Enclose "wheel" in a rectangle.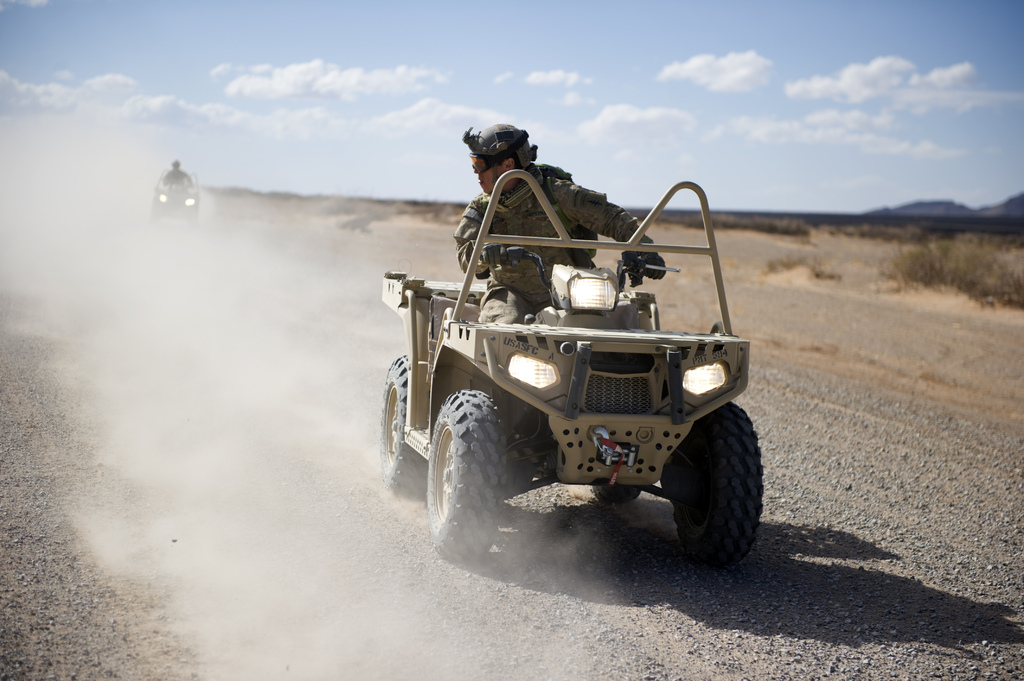
(x1=430, y1=394, x2=506, y2=559).
